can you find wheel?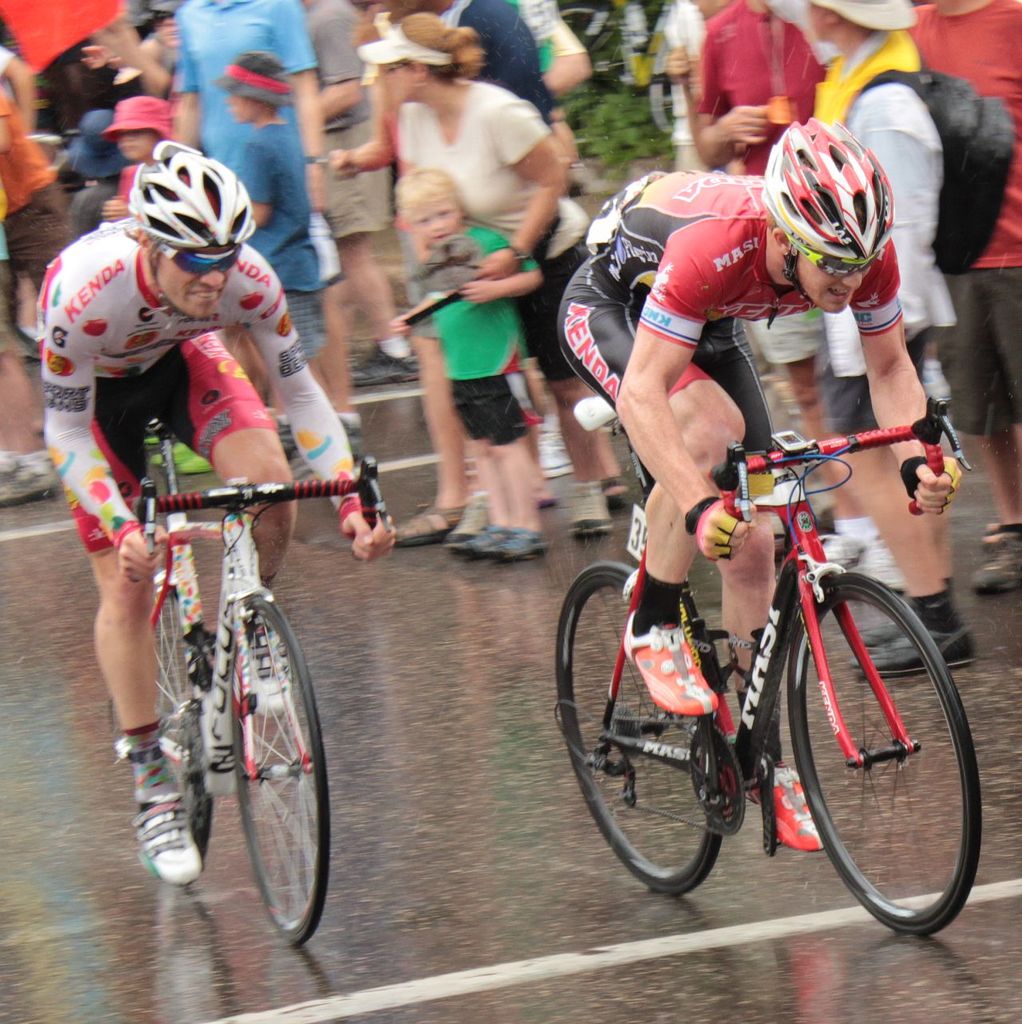
Yes, bounding box: rect(218, 592, 338, 950).
